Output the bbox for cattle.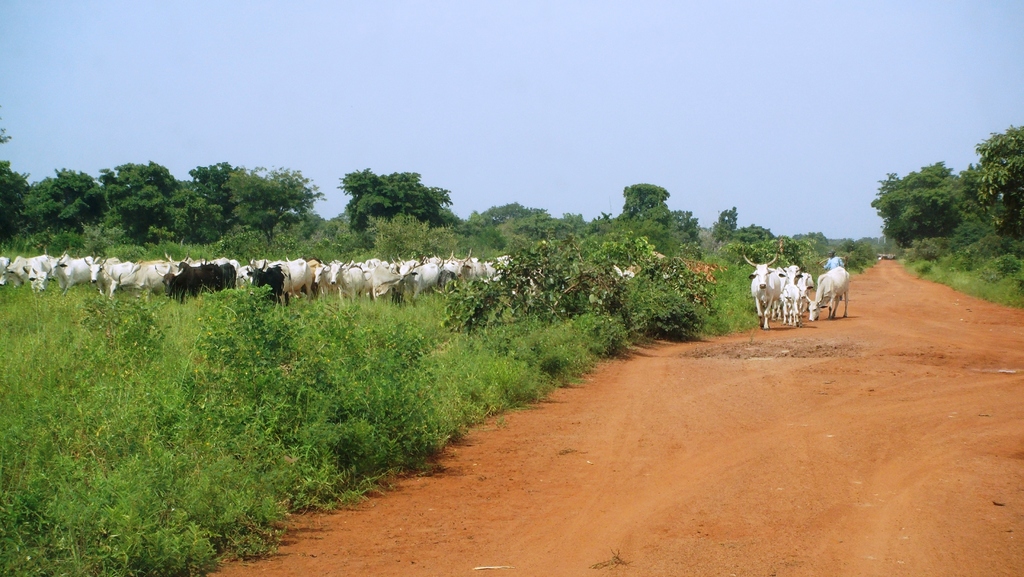
x1=27, y1=261, x2=53, y2=293.
